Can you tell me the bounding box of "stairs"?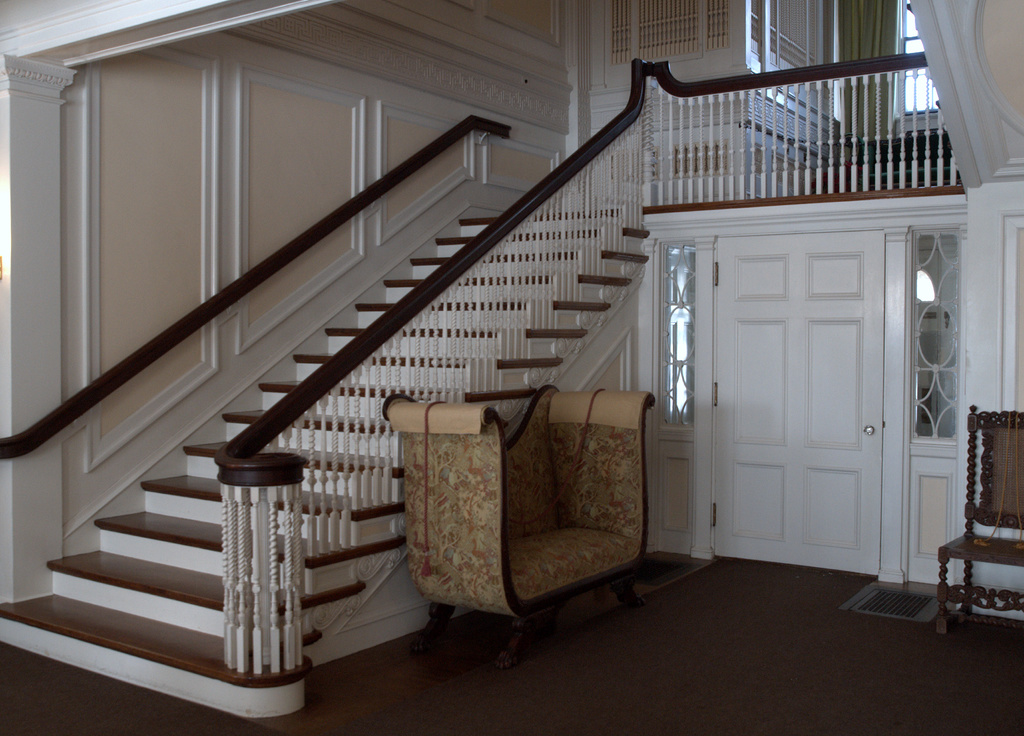
{"left": 1, "top": 220, "right": 650, "bottom": 715}.
